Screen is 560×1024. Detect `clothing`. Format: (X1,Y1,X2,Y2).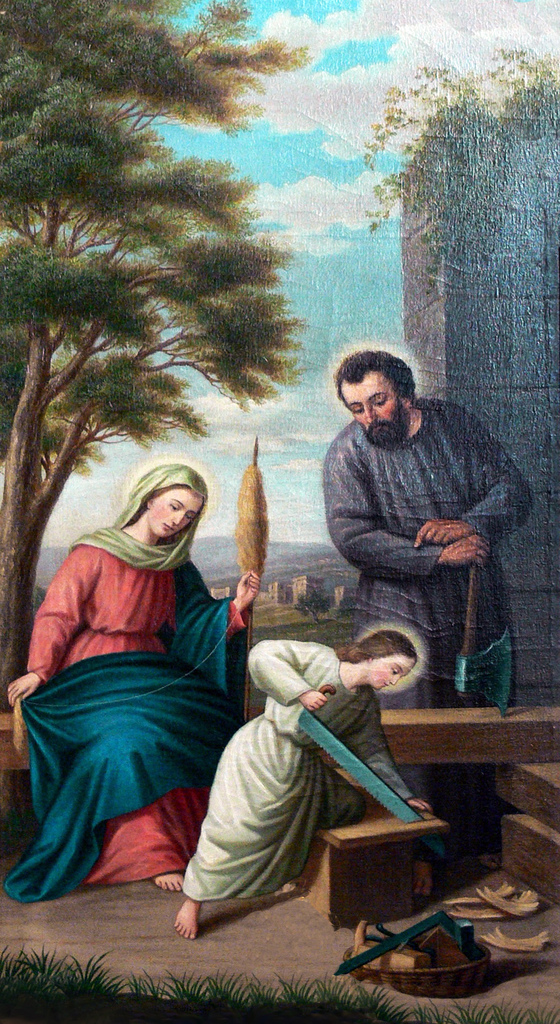
(6,465,252,911).
